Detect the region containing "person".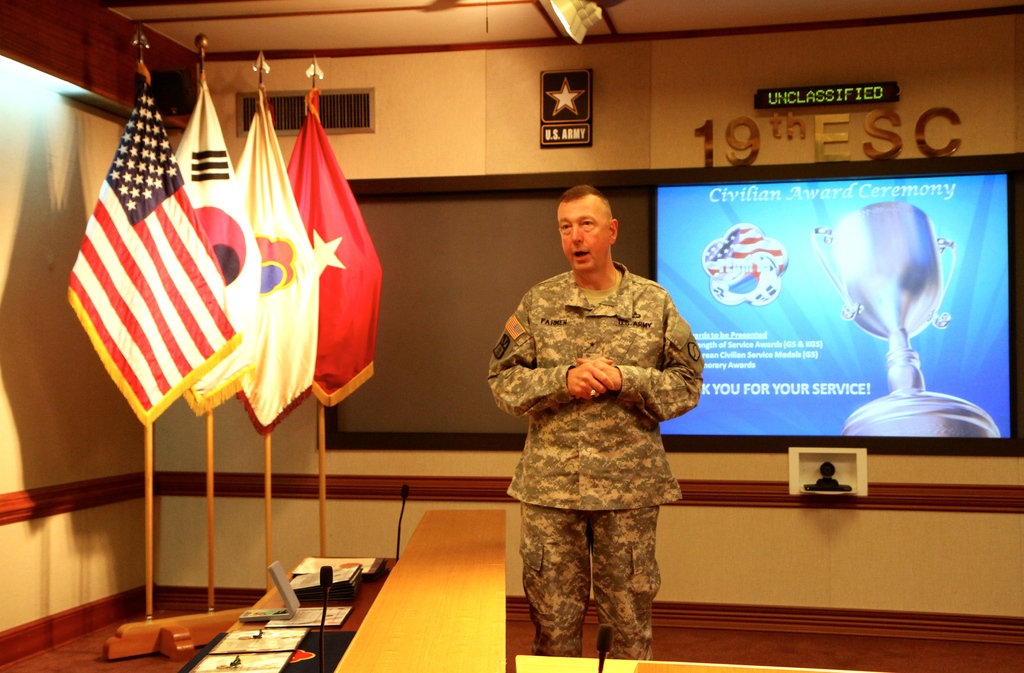
(490,171,705,657).
